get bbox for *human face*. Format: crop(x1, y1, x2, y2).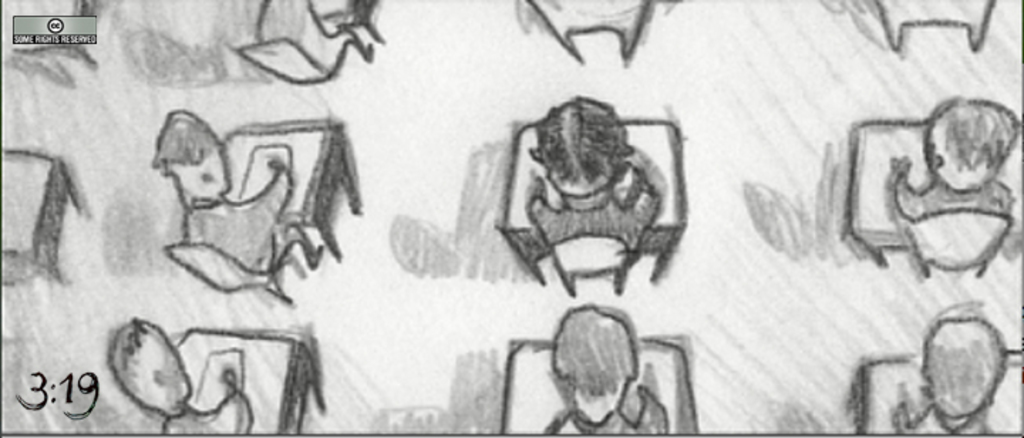
crop(924, 110, 951, 154).
